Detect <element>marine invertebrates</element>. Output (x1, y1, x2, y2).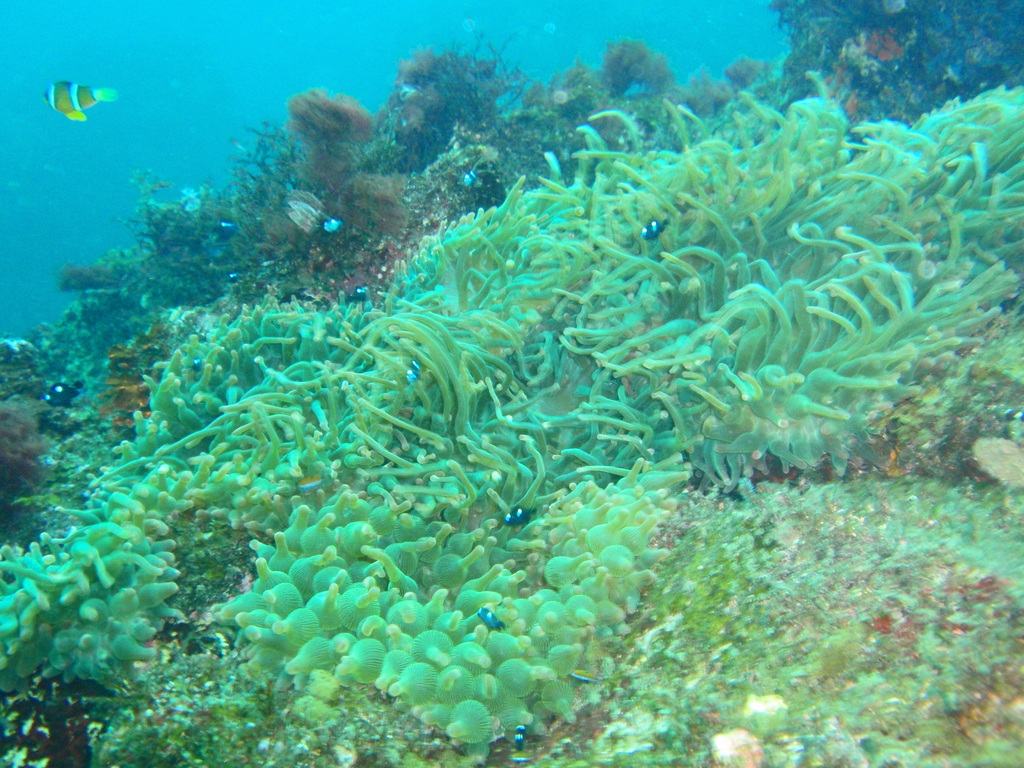
(44, 84, 115, 118).
